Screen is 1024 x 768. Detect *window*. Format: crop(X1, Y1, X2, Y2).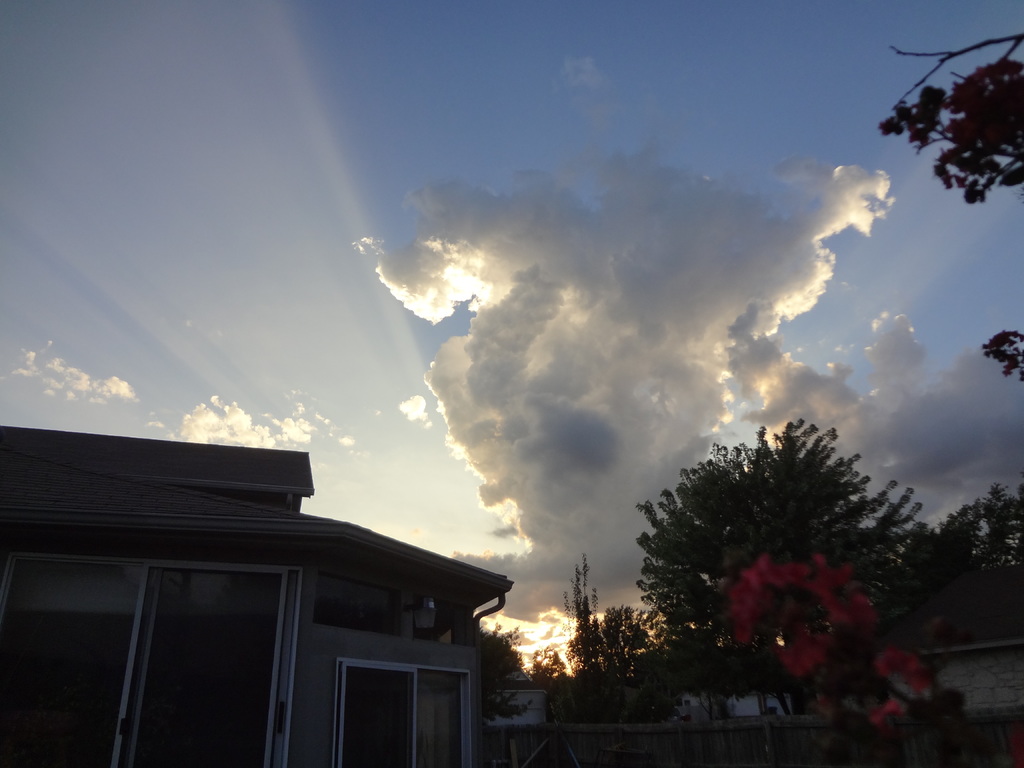
crop(310, 571, 397, 634).
